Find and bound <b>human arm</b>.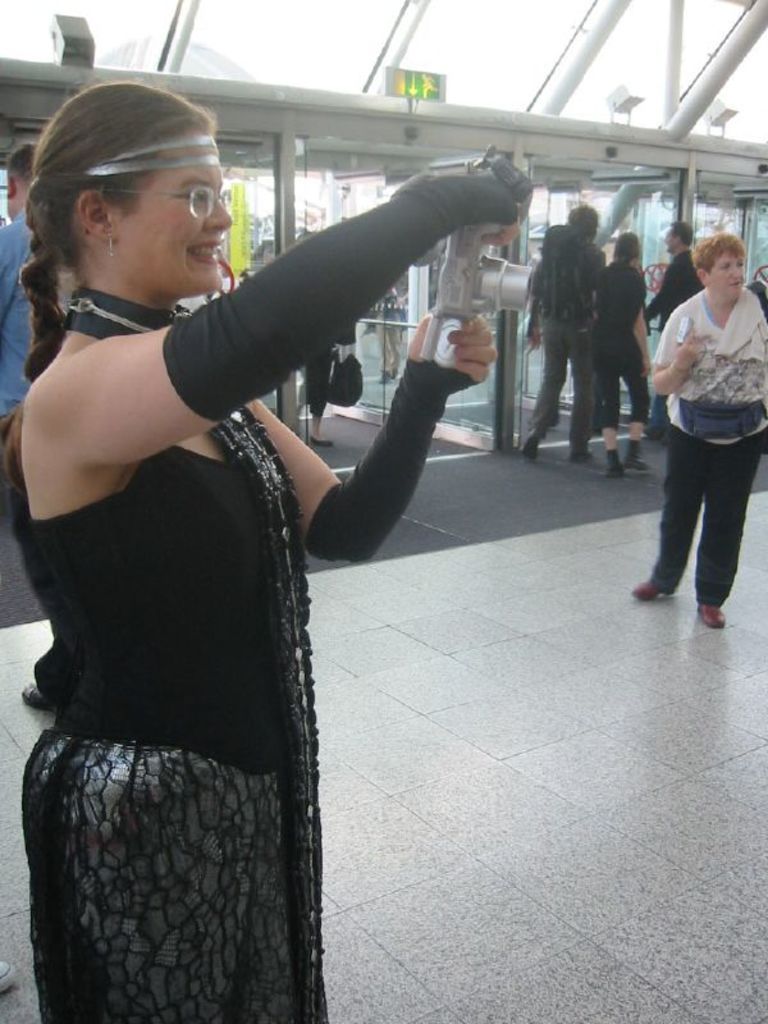
Bound: x1=36 y1=136 x2=540 y2=454.
